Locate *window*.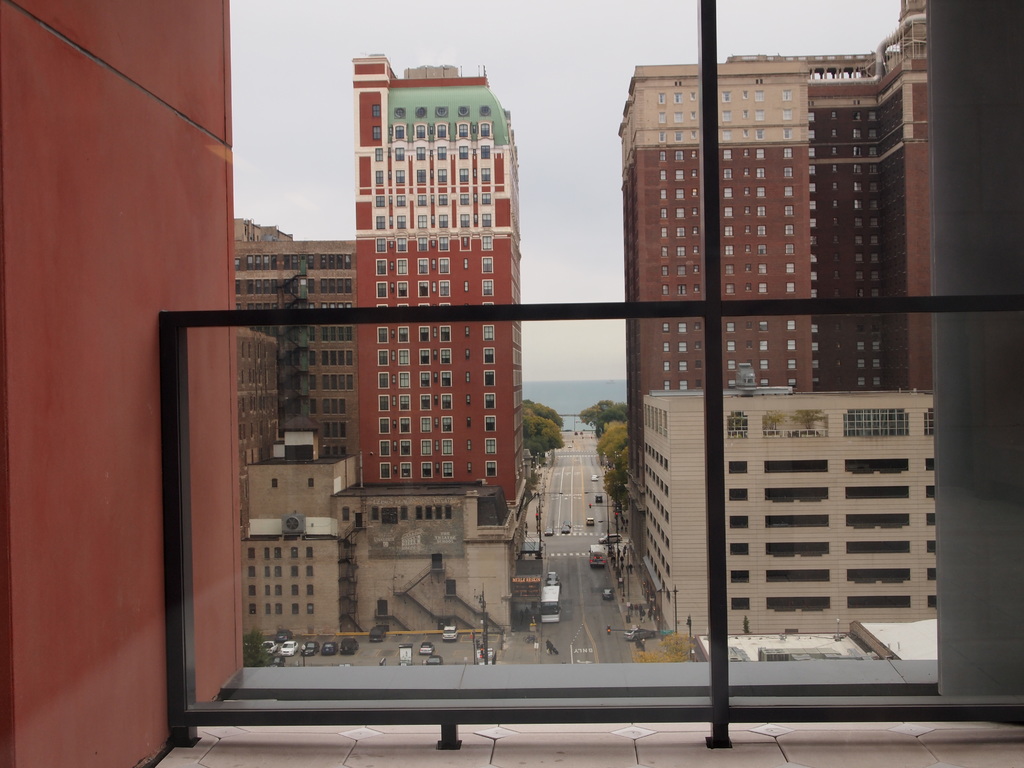
Bounding box: l=263, t=604, r=270, b=618.
